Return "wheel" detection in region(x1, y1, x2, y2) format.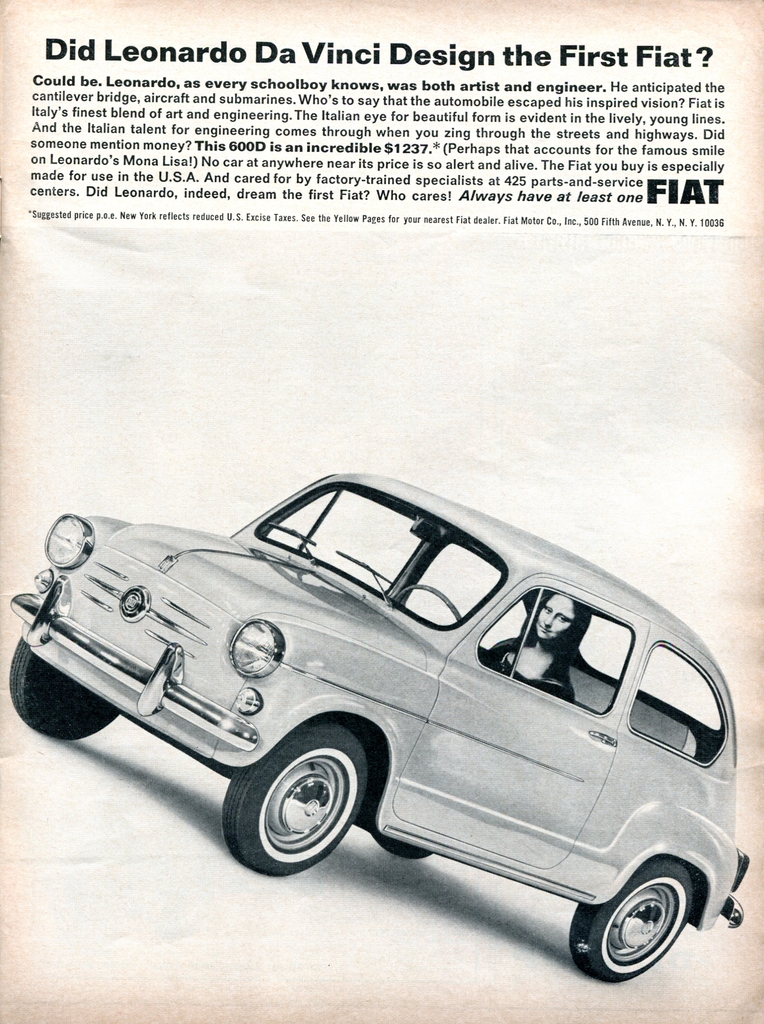
region(222, 717, 364, 877).
